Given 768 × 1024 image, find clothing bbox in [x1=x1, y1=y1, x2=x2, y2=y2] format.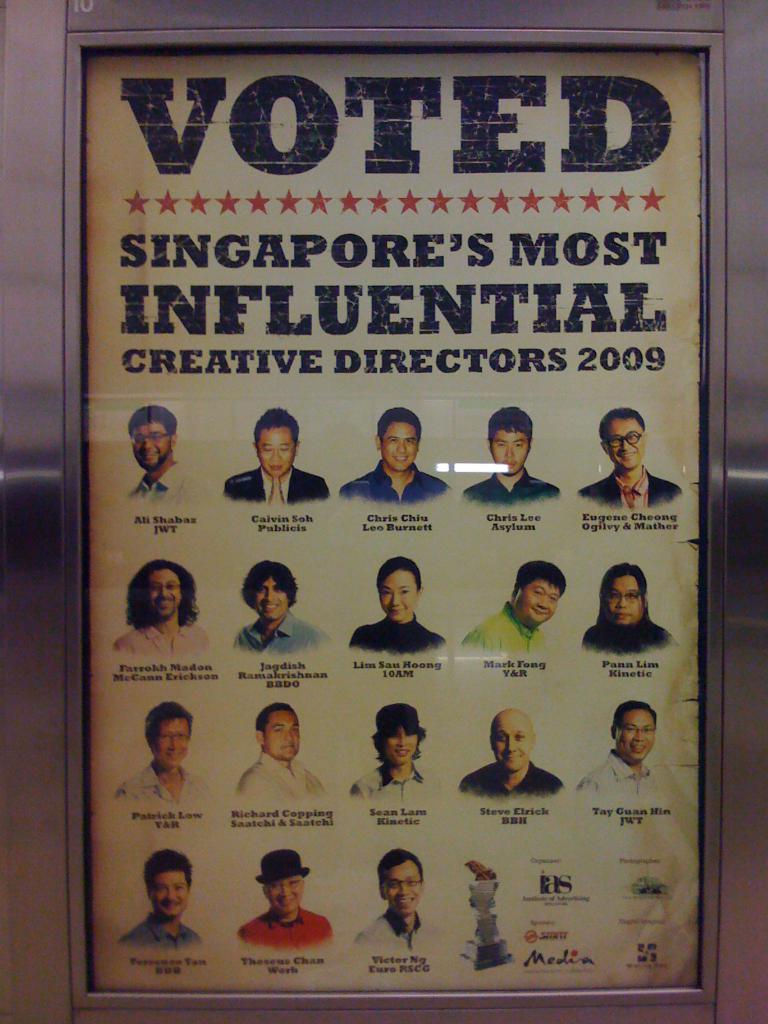
[x1=232, y1=908, x2=335, y2=955].
